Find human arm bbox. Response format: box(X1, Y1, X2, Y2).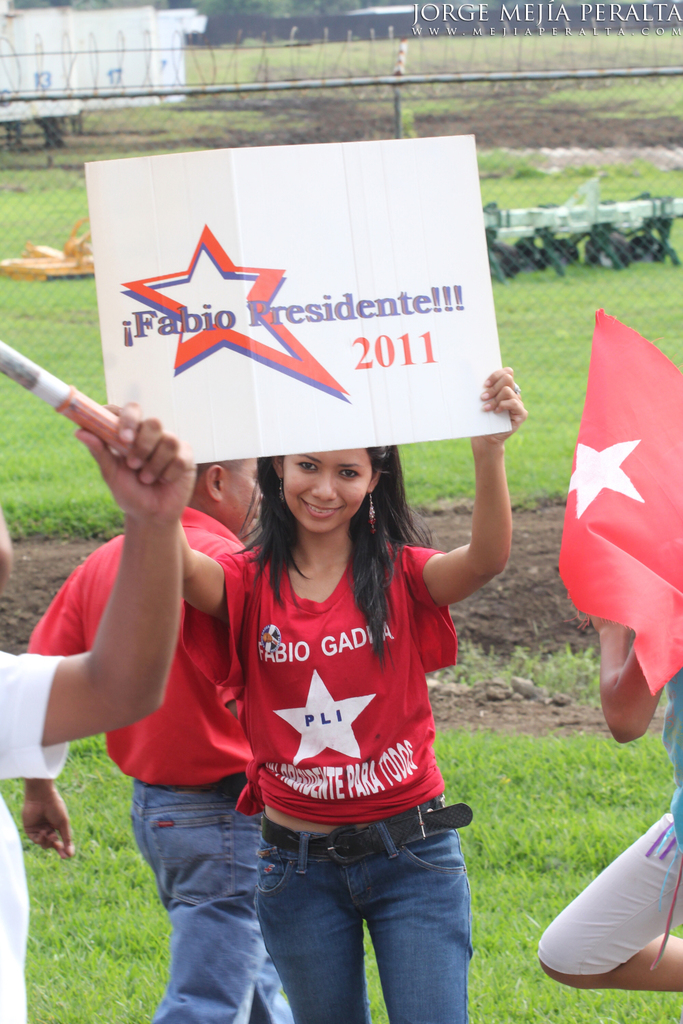
box(18, 554, 96, 862).
